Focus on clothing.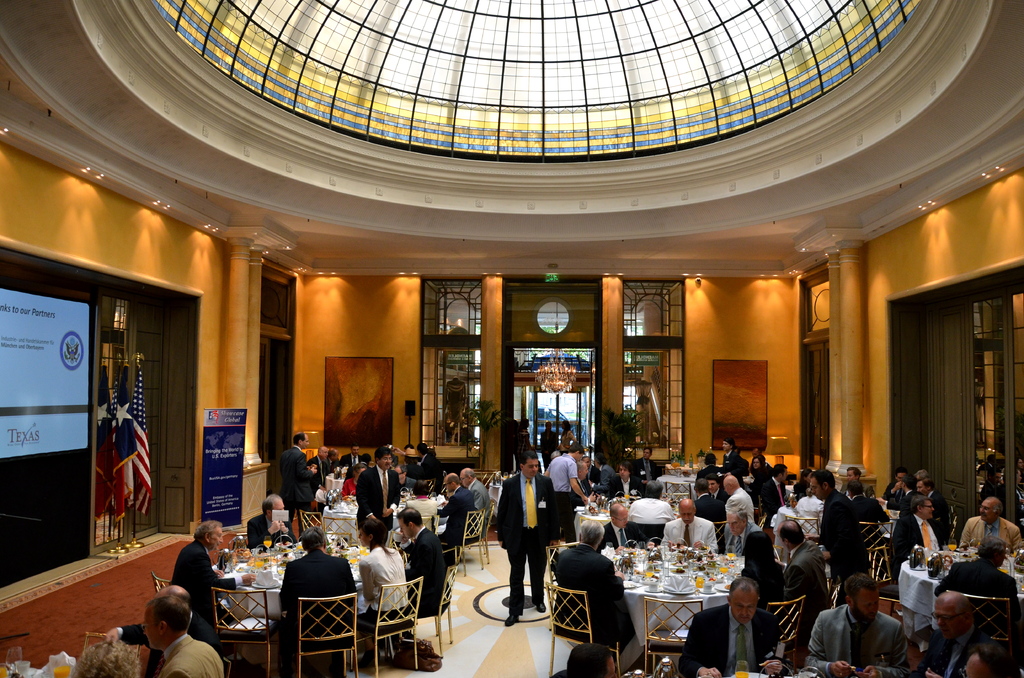
Focused at x1=595, y1=519, x2=650, y2=550.
